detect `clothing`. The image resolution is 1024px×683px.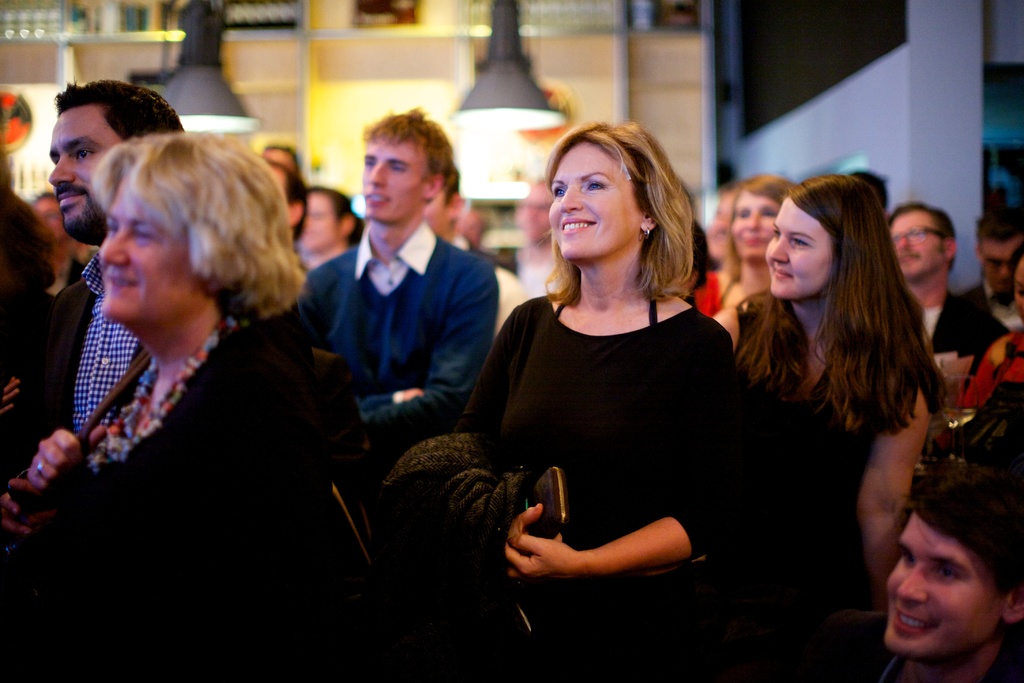
917:288:967:358.
